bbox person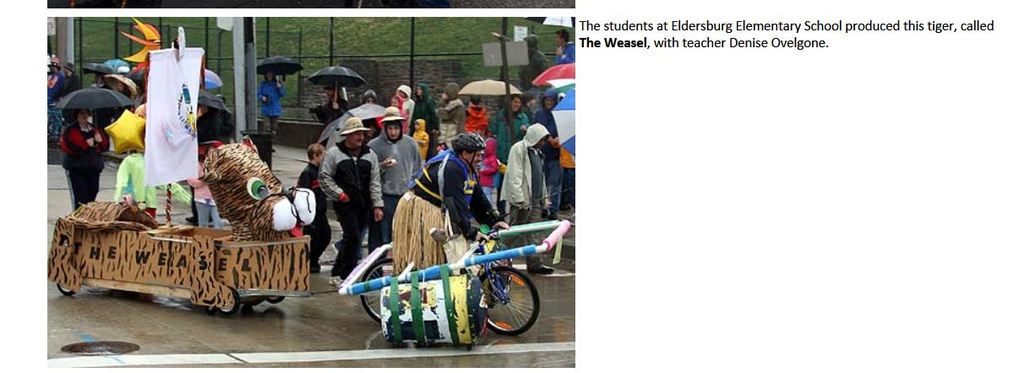
box(498, 119, 556, 273)
